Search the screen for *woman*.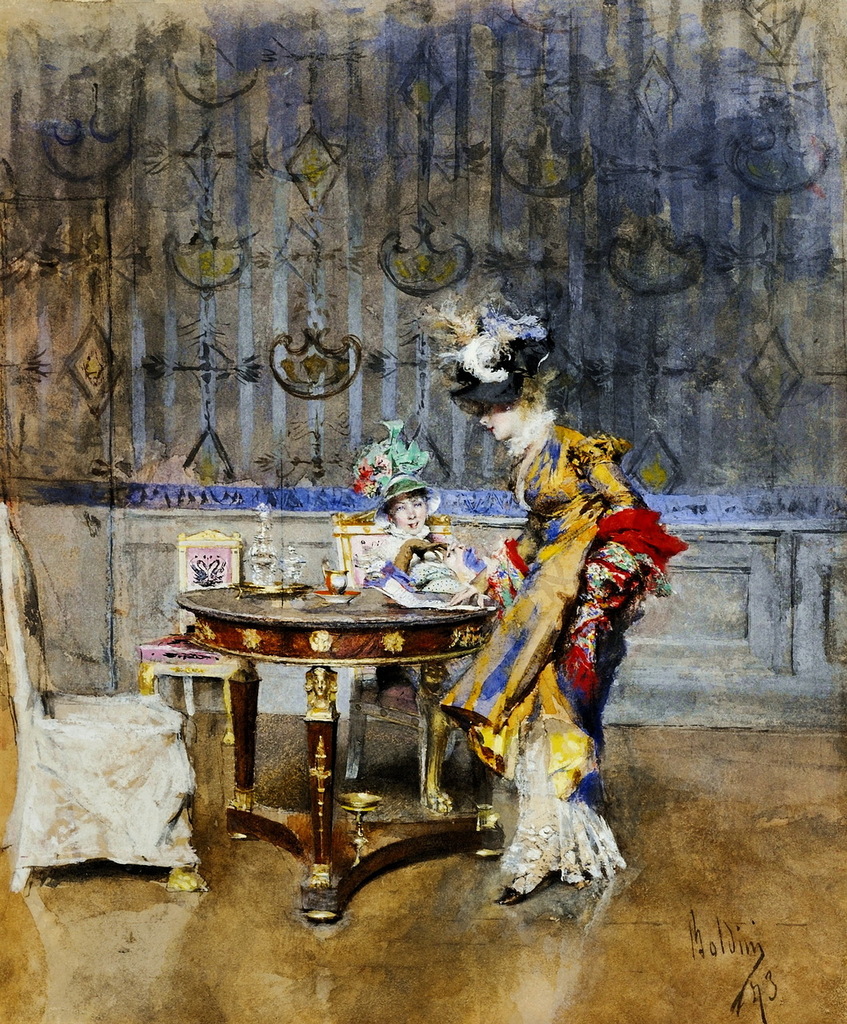
Found at x1=445 y1=305 x2=692 y2=923.
